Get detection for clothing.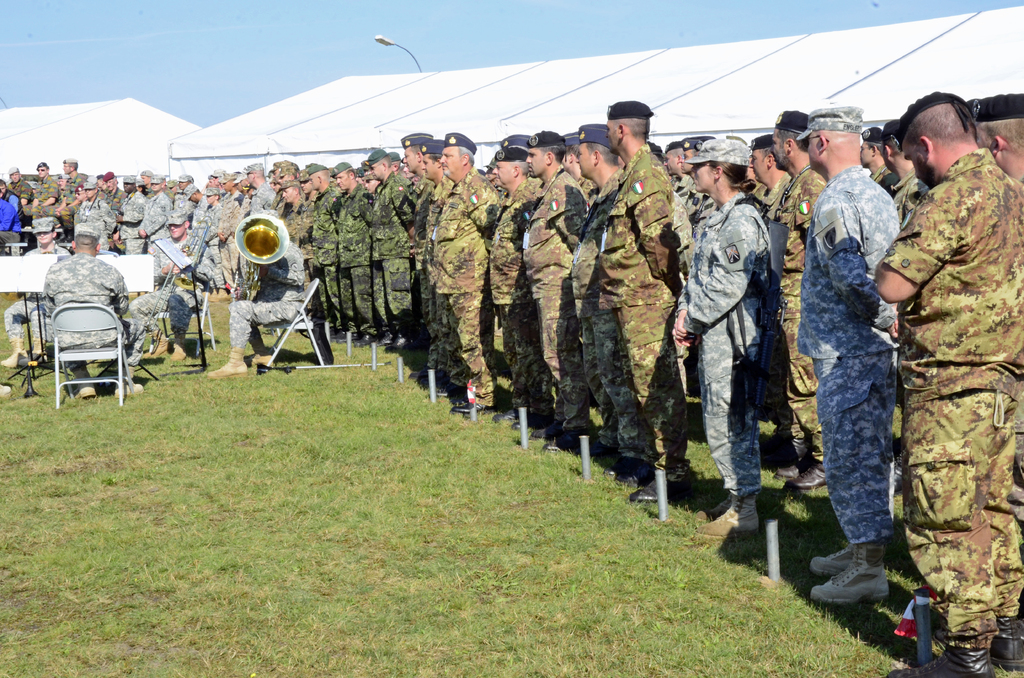
Detection: [left=595, top=152, right=671, bottom=477].
